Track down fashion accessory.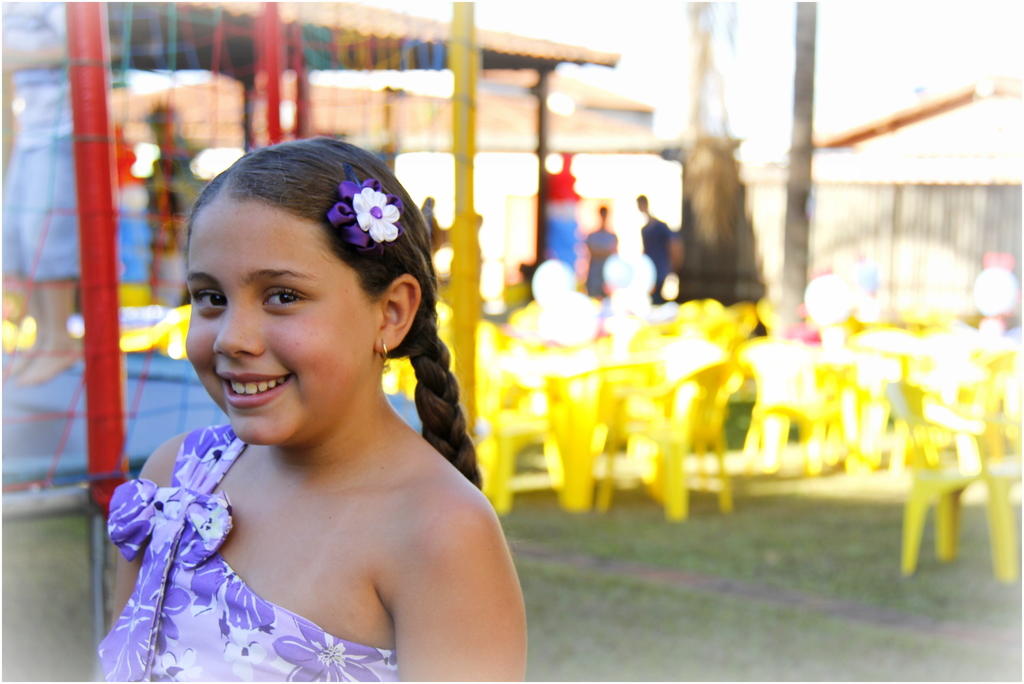
Tracked to bbox(381, 337, 390, 367).
